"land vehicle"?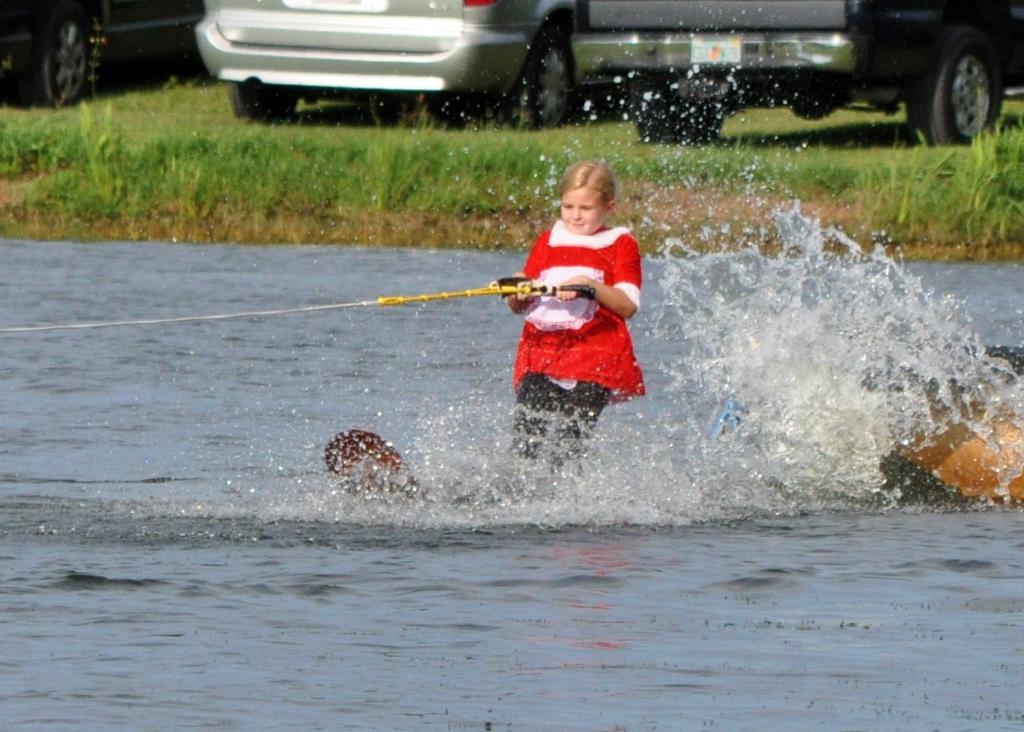
locate(191, 0, 581, 132)
